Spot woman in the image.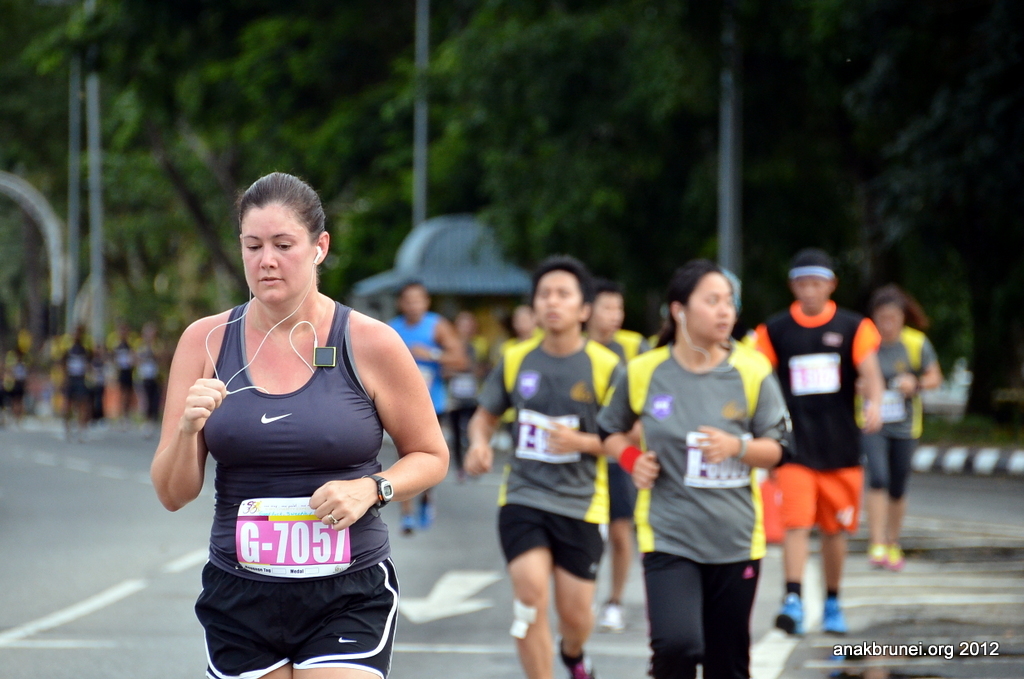
woman found at {"left": 591, "top": 259, "right": 796, "bottom": 678}.
